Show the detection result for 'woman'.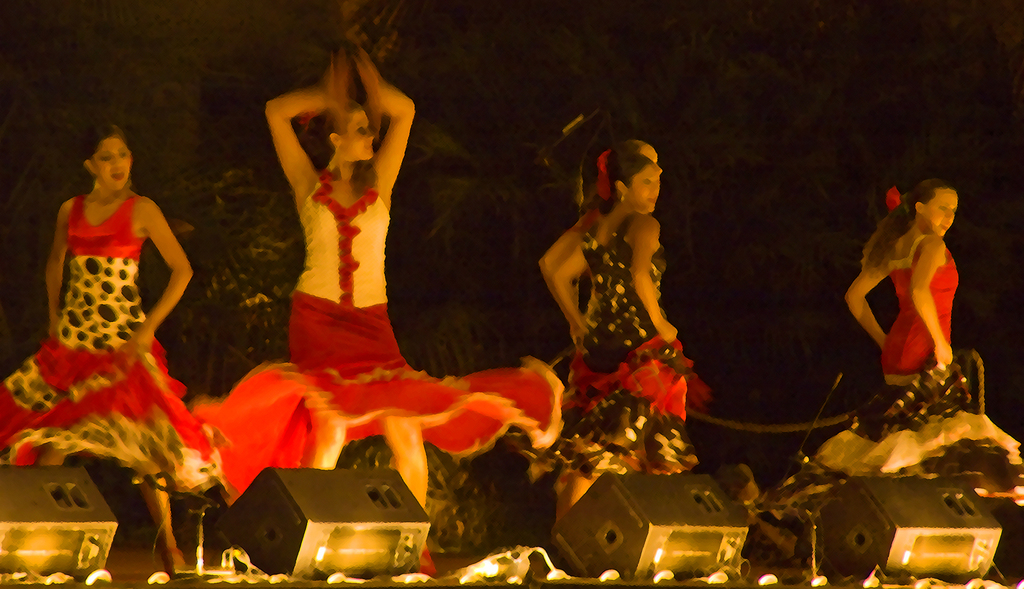
853 176 1023 507.
